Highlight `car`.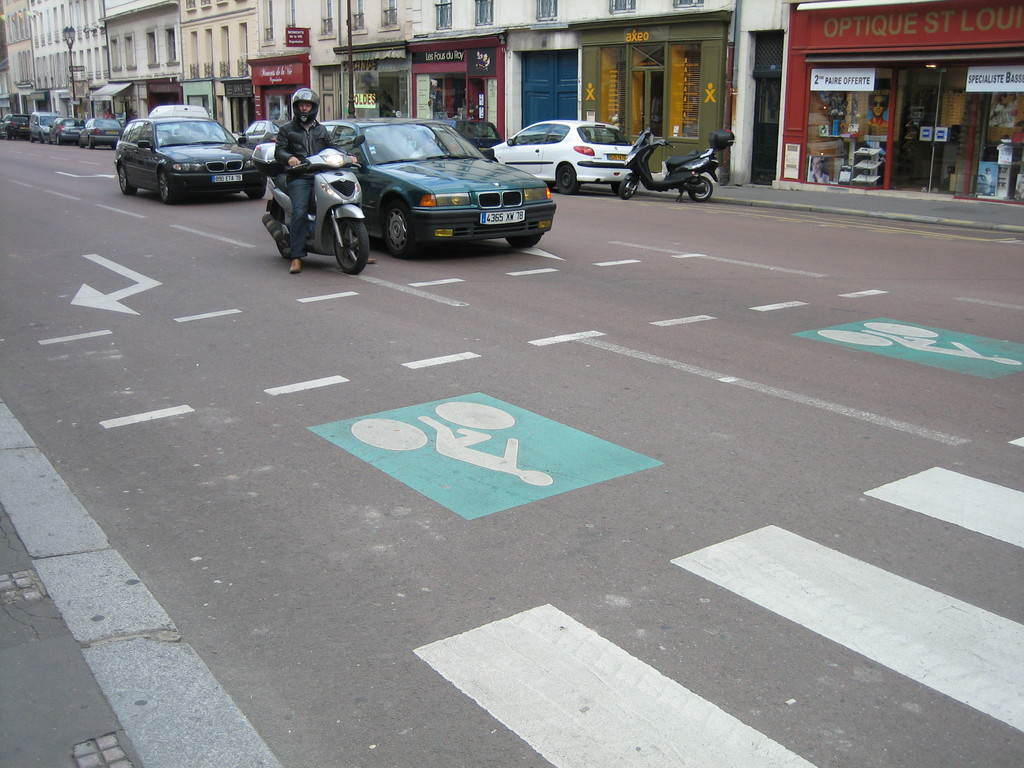
Highlighted region: <box>445,114,502,145</box>.
